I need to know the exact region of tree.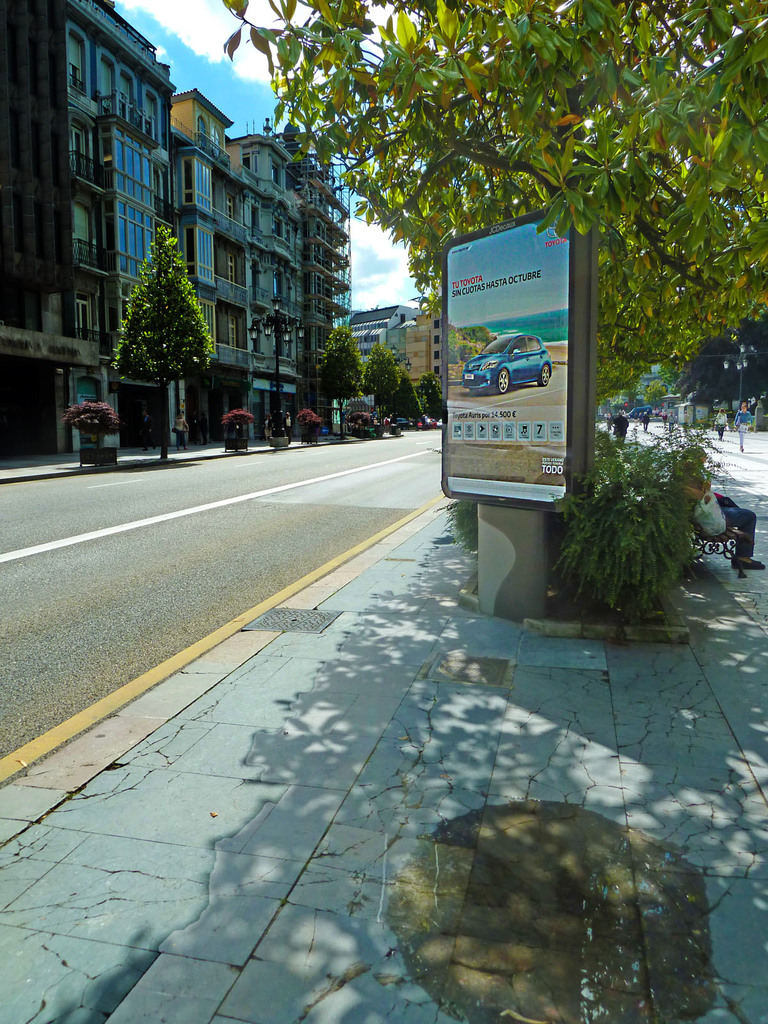
Region: (356, 342, 407, 424).
